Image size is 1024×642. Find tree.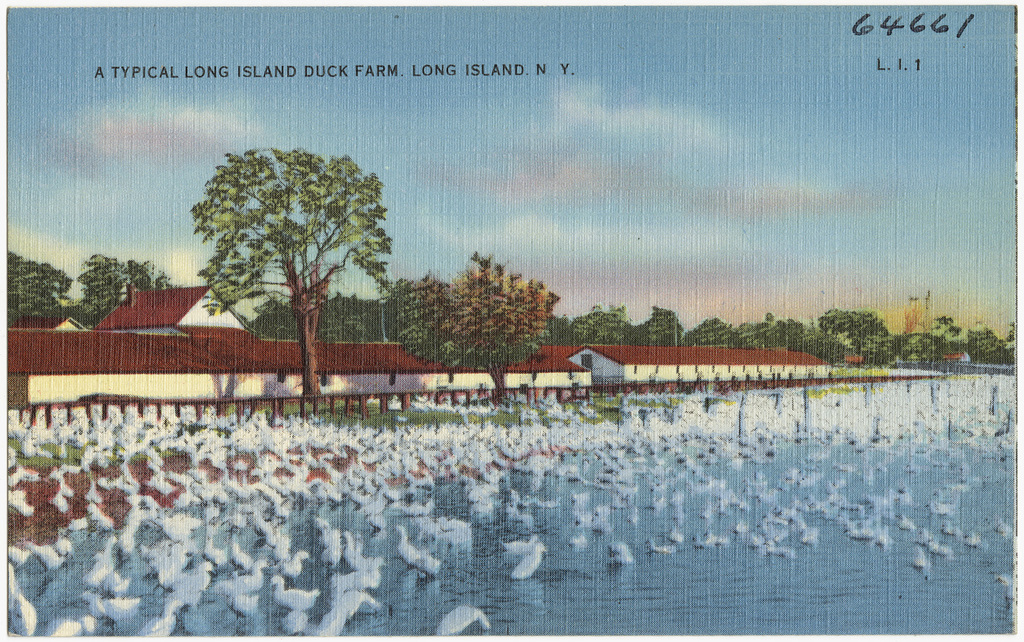
region(314, 290, 388, 344).
